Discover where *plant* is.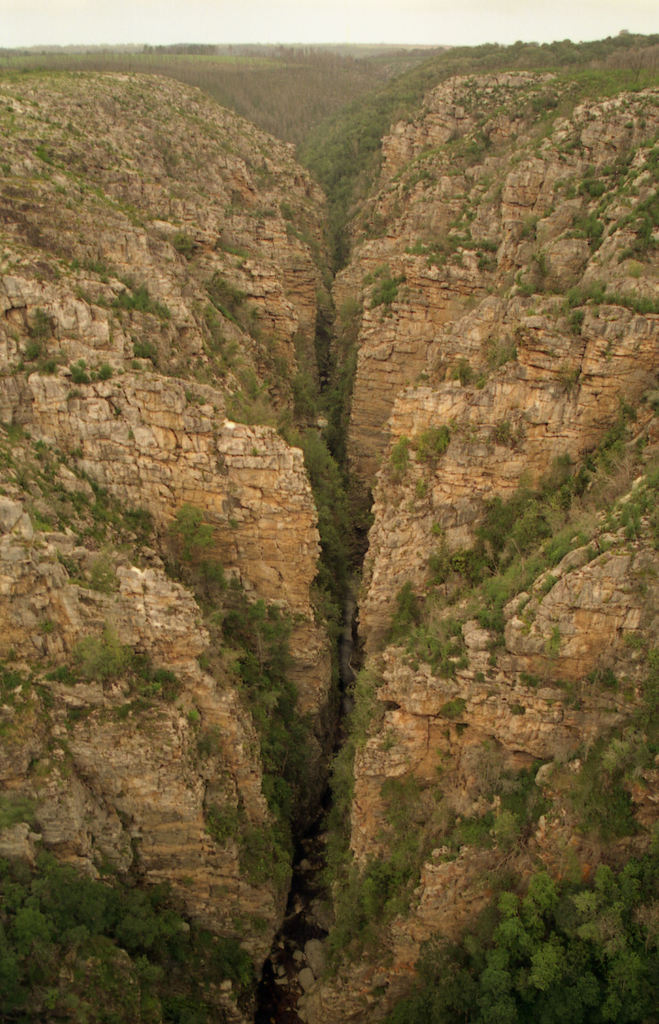
Discovered at region(3, 227, 26, 252).
